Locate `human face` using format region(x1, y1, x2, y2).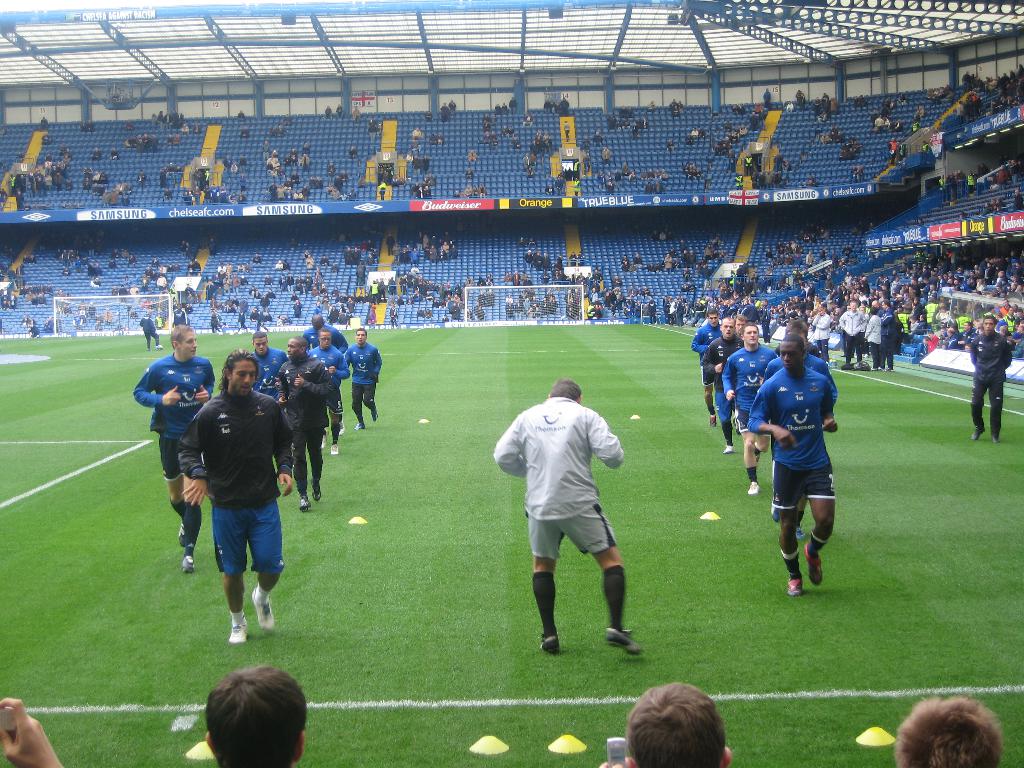
region(785, 331, 806, 346).
